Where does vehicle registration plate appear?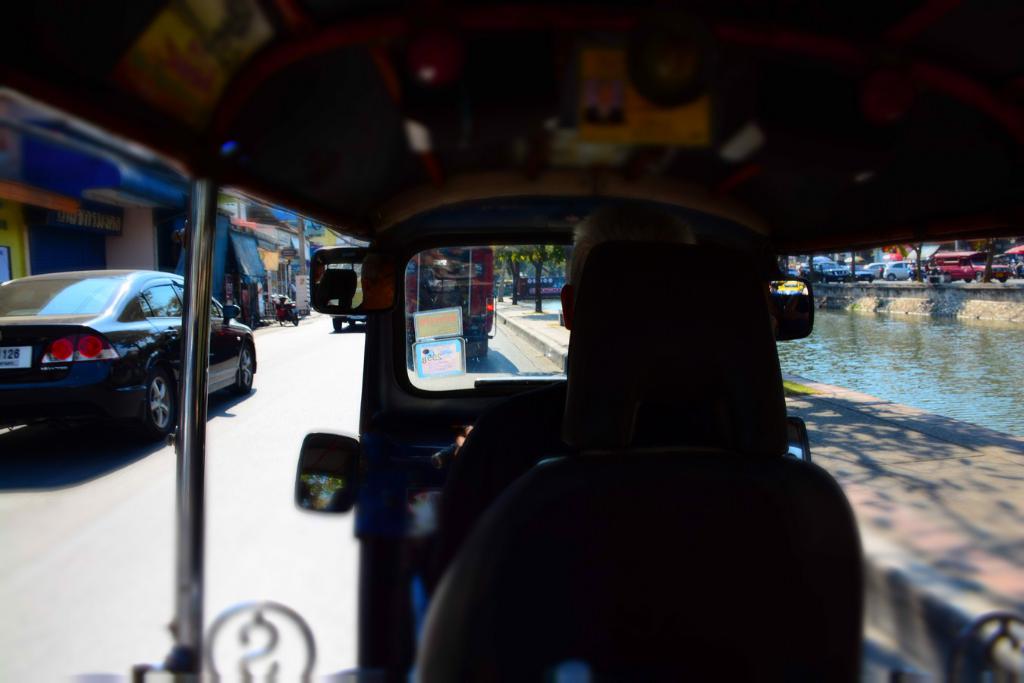
Appears at 0 346 33 369.
